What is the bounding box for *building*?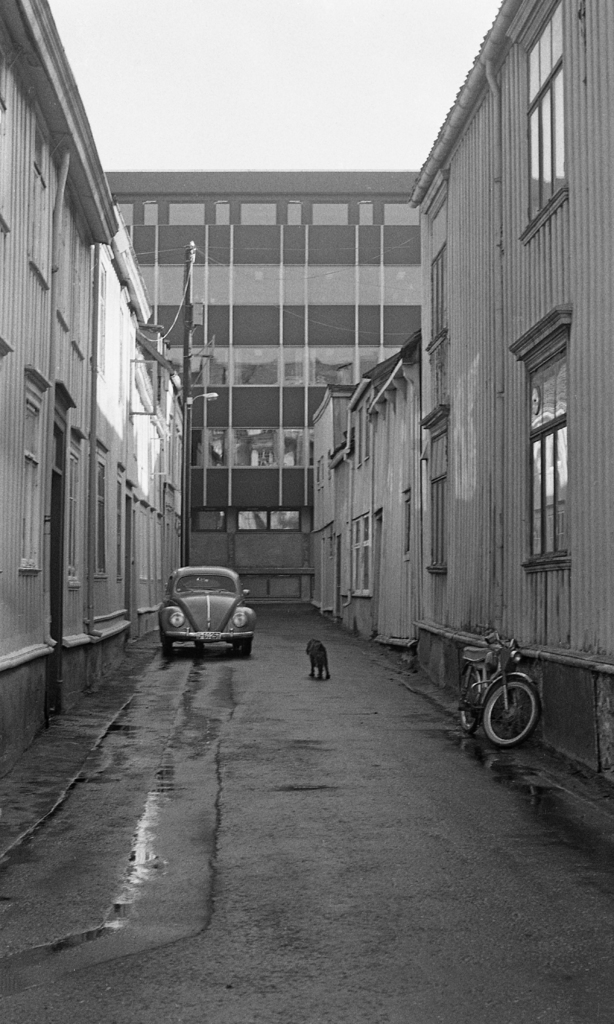
x1=105 y1=169 x2=411 y2=610.
